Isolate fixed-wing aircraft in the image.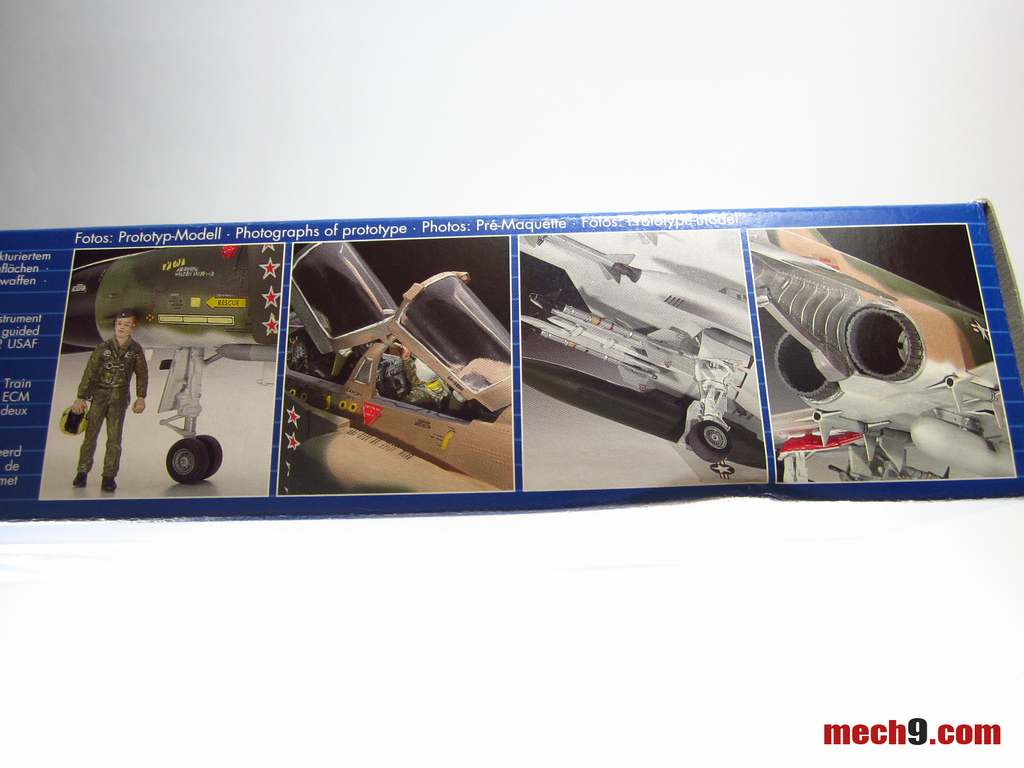
Isolated region: bbox=(737, 218, 1007, 480).
